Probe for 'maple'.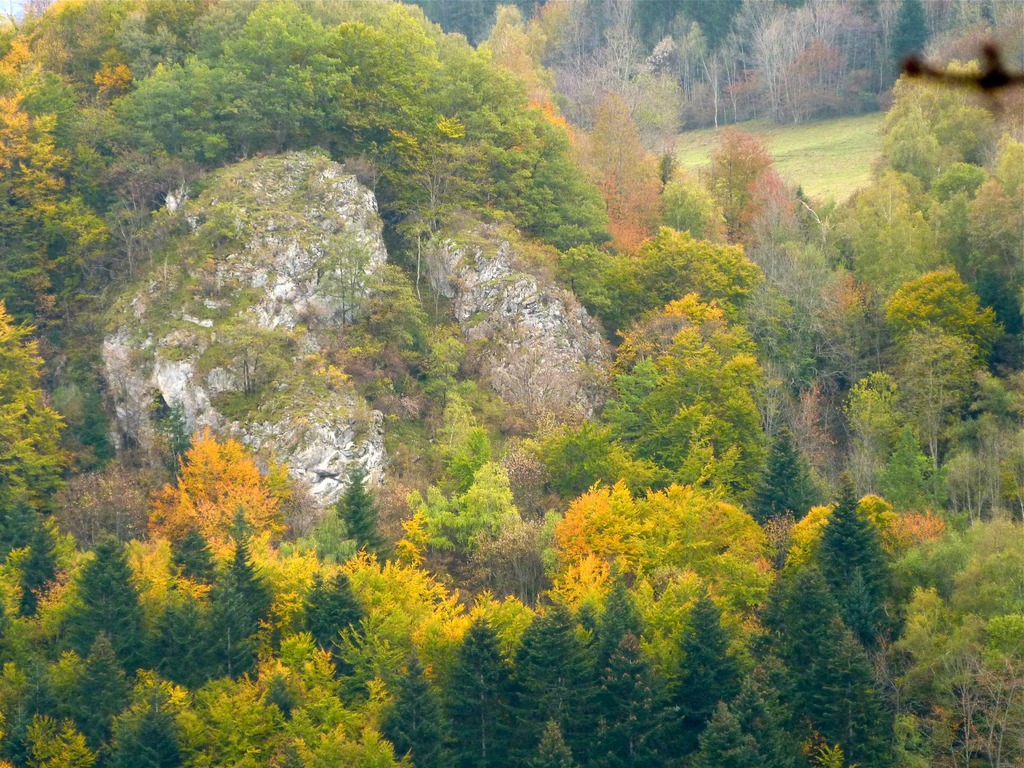
Probe result: select_region(0, 503, 98, 767).
